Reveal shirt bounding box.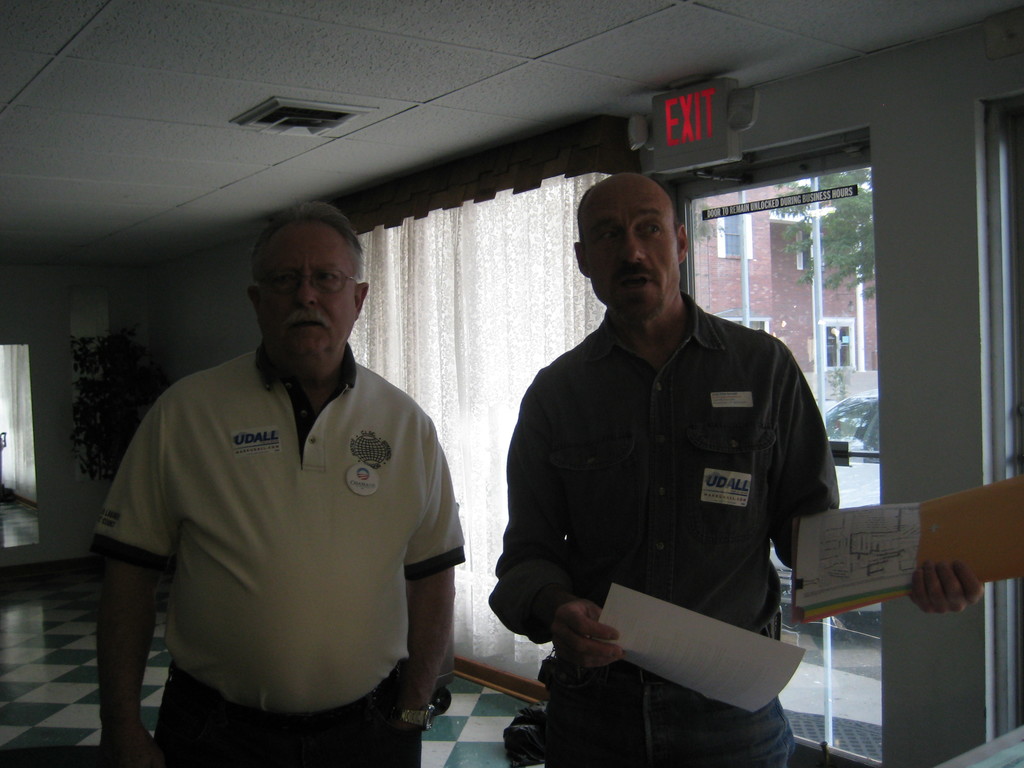
Revealed: x1=478 y1=292 x2=851 y2=653.
